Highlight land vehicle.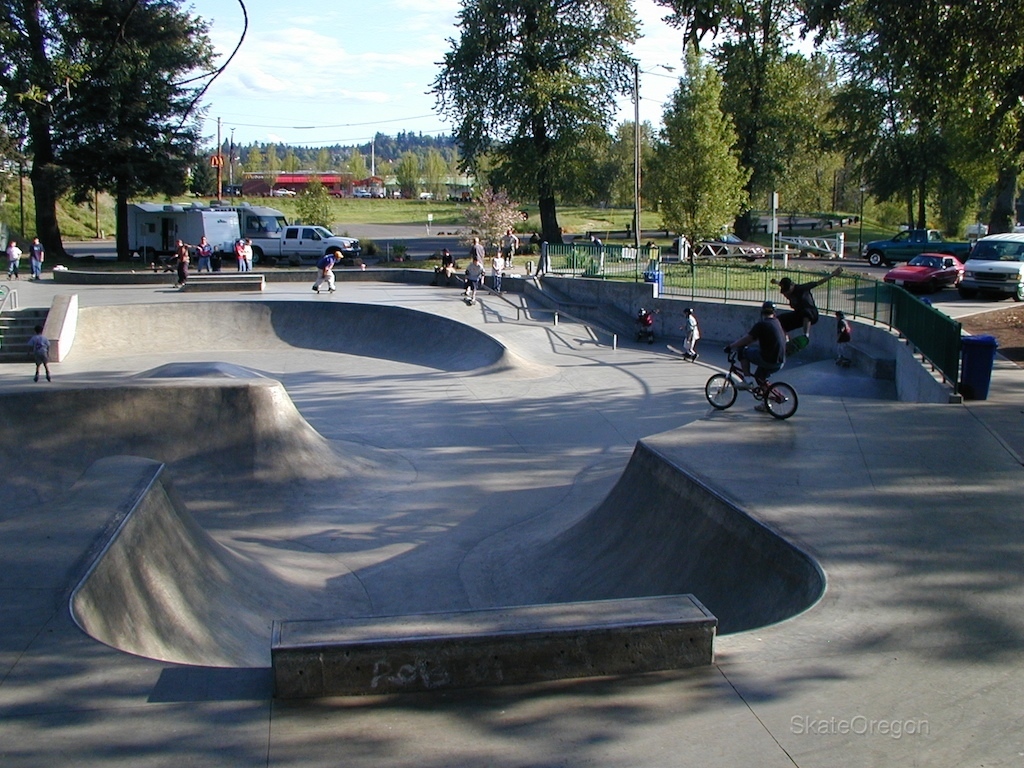
Highlighted region: [270, 185, 297, 198].
